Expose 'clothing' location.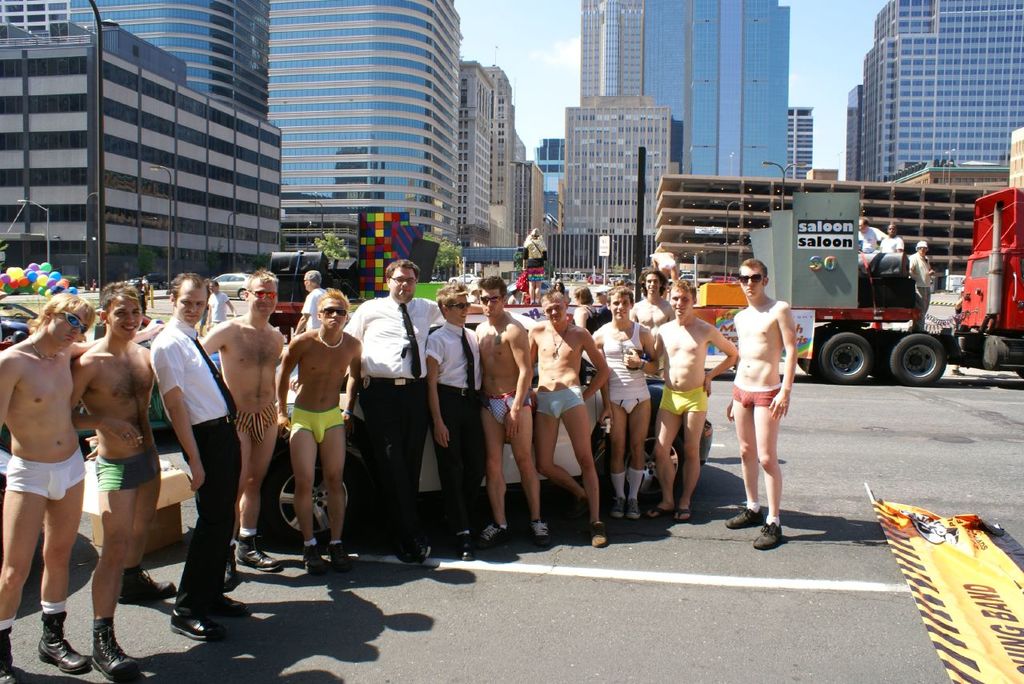
Exposed at detection(198, 287, 206, 325).
